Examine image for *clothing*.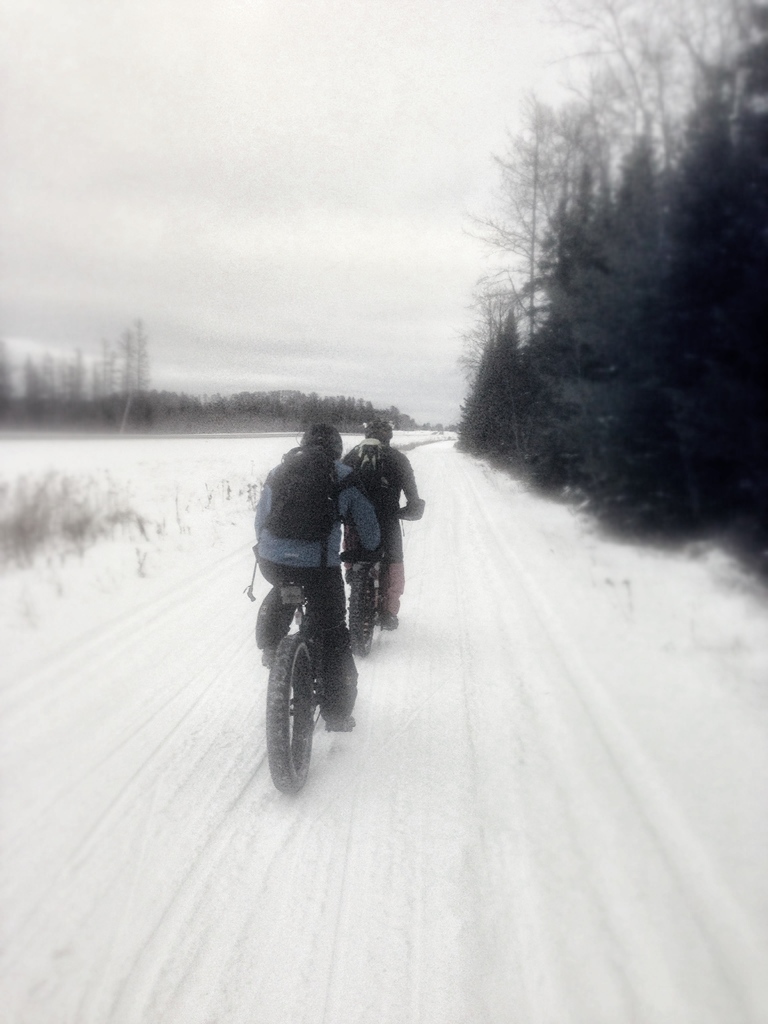
Examination result: (251,455,380,711).
